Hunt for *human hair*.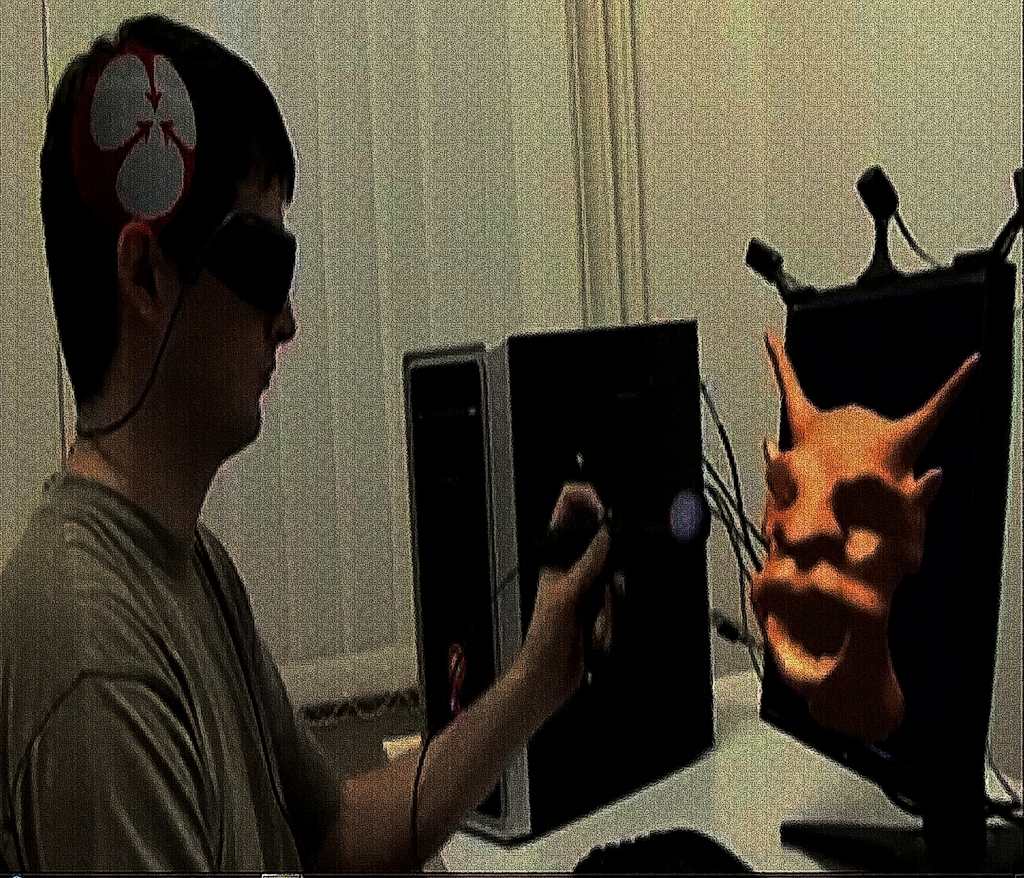
Hunted down at region(38, 0, 299, 476).
